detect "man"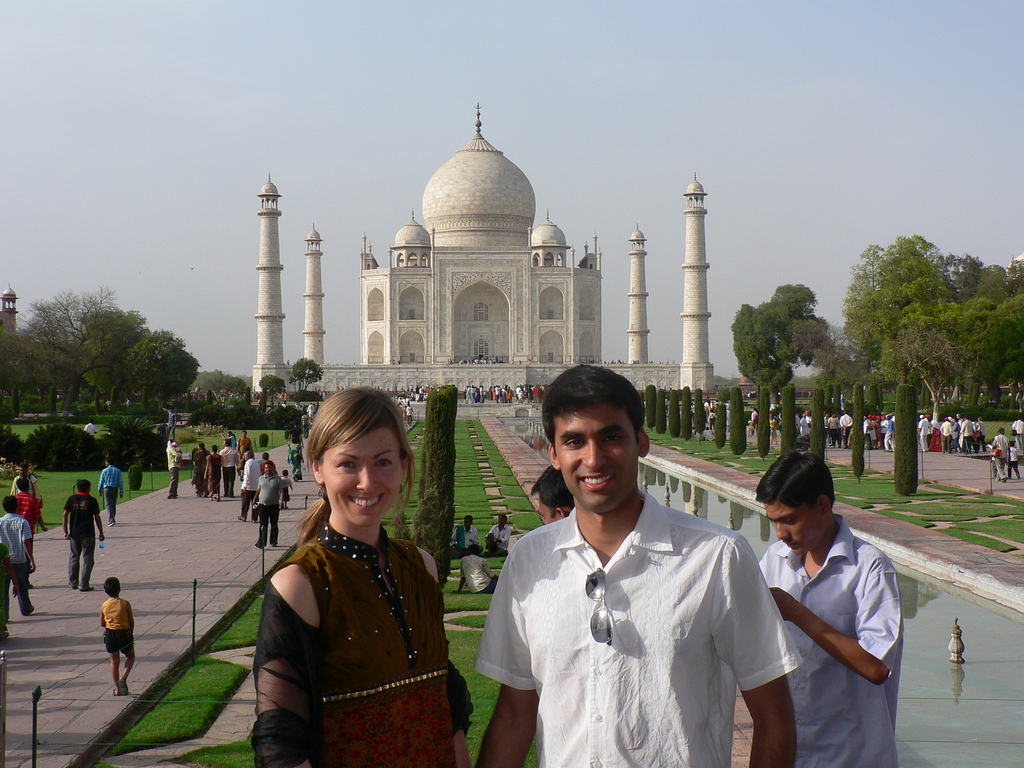
(471, 390, 771, 747)
